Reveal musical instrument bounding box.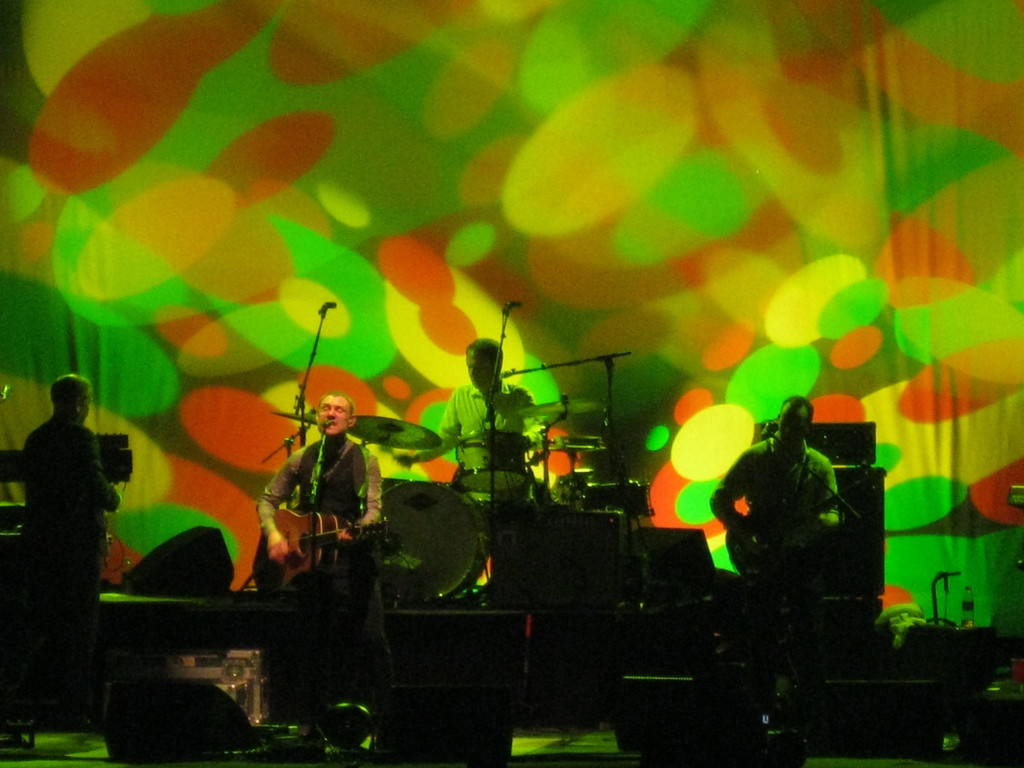
Revealed: left=572, top=483, right=662, bottom=528.
